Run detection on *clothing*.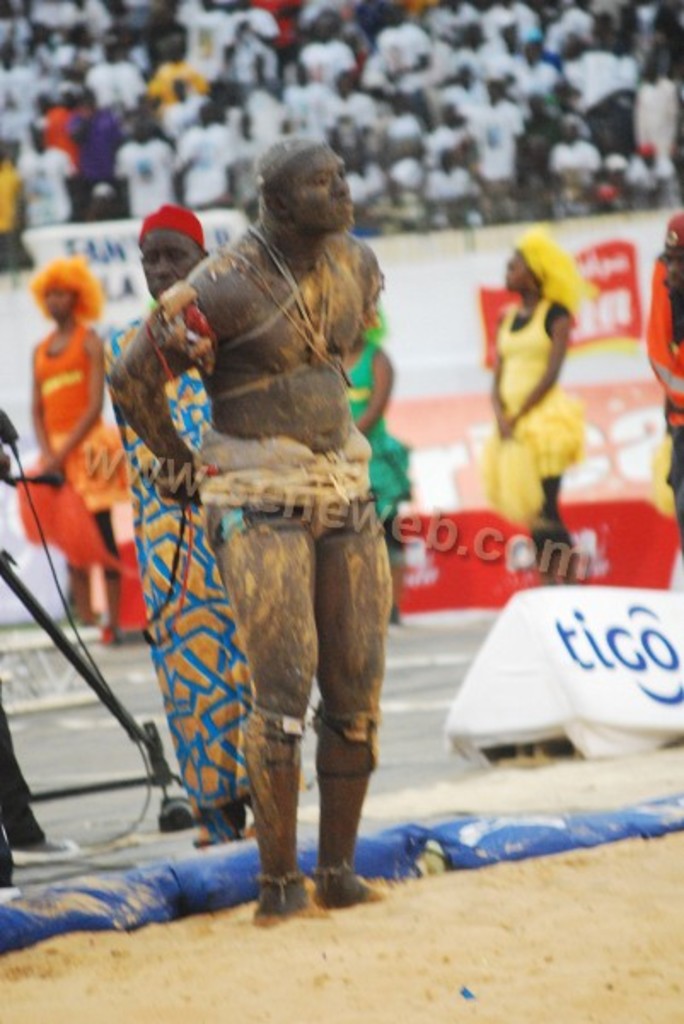
Result: [230,94,281,140].
